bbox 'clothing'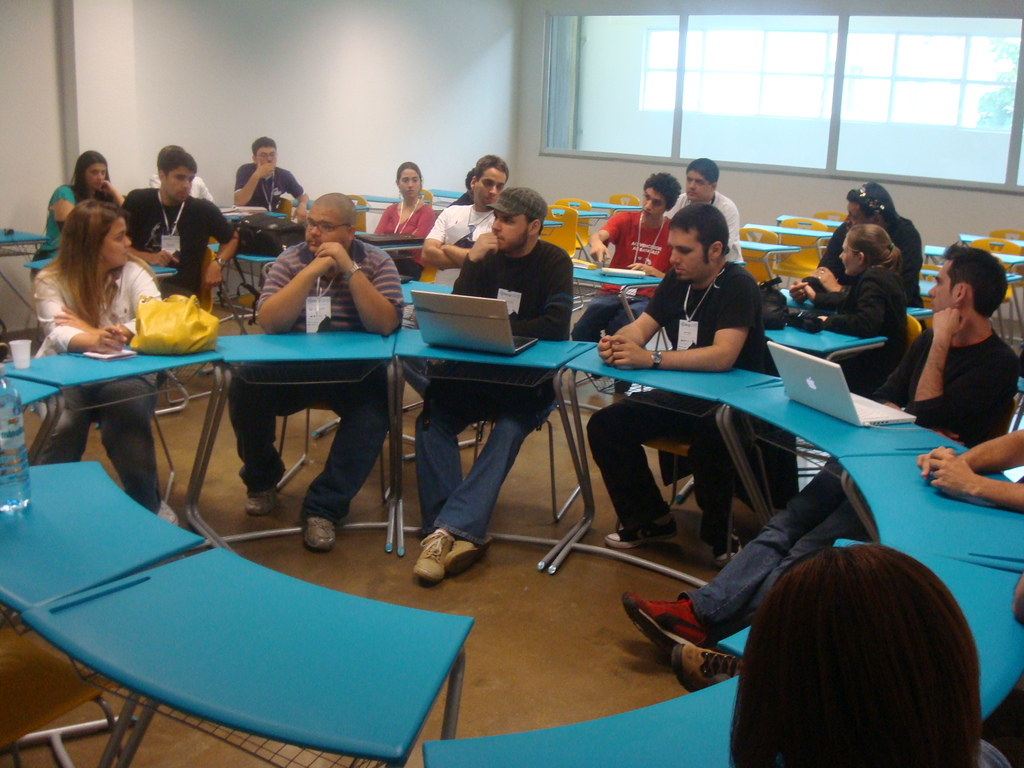
{"x1": 444, "y1": 202, "x2": 592, "y2": 332}
